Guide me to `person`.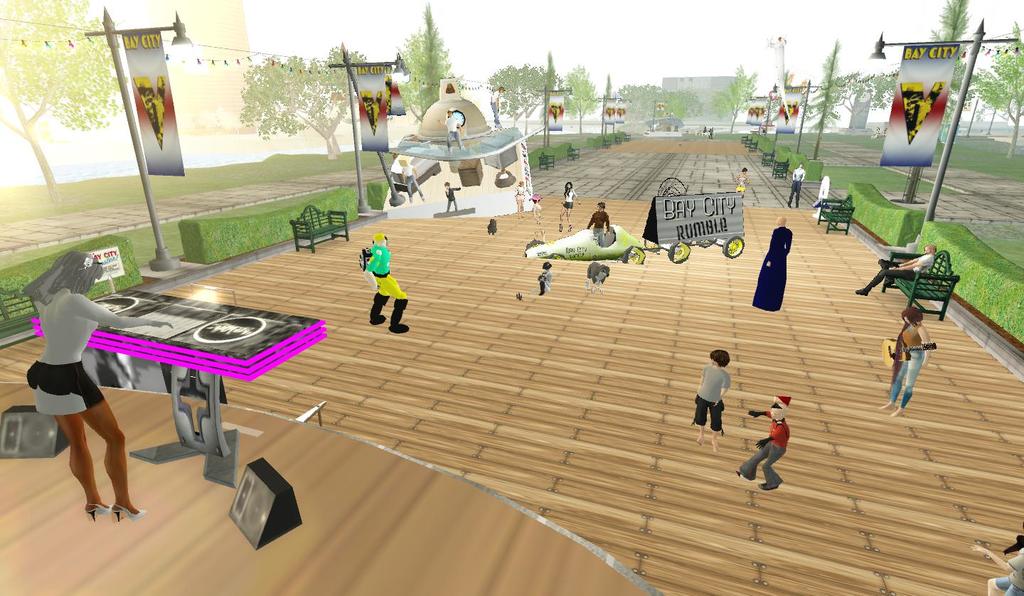
Guidance: x1=881 y1=306 x2=932 y2=422.
